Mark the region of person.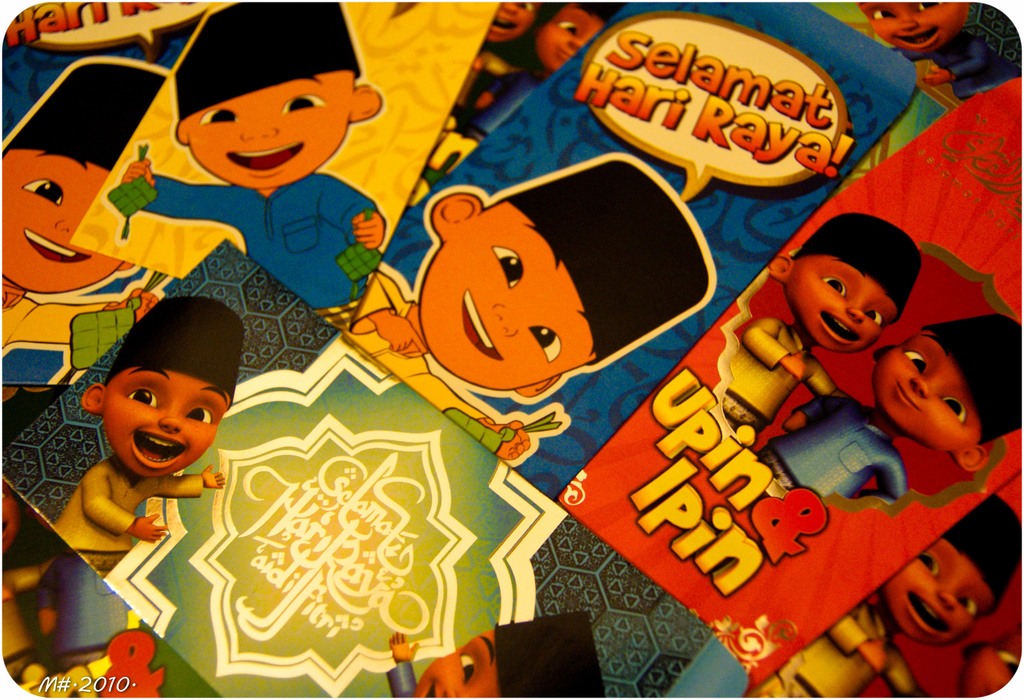
Region: [x1=334, y1=148, x2=708, y2=464].
